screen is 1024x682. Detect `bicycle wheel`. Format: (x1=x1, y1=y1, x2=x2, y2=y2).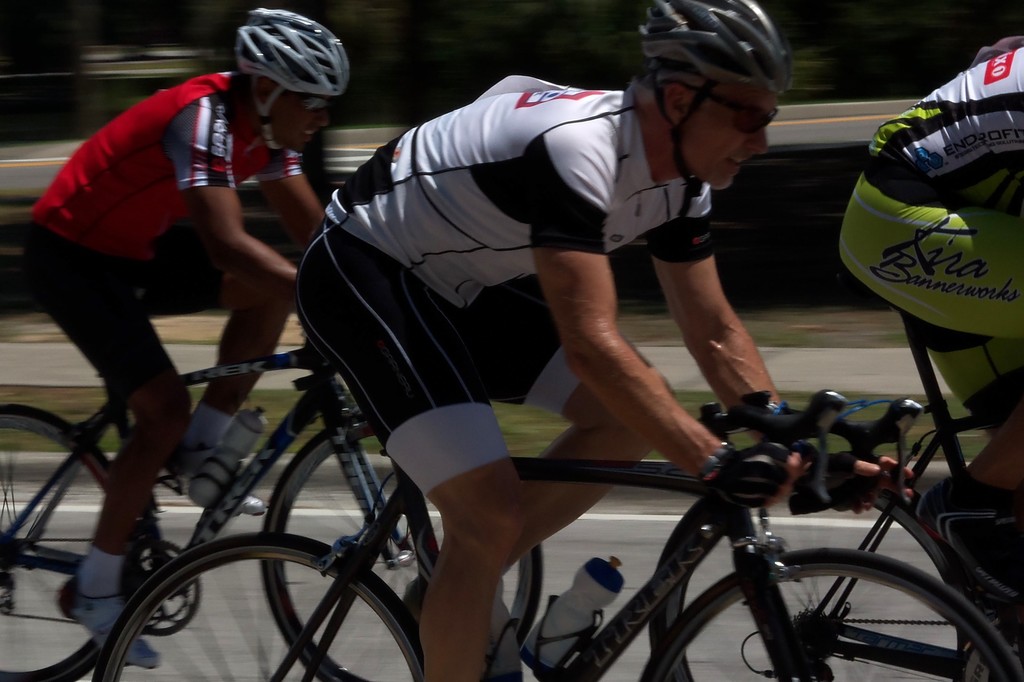
(x1=634, y1=547, x2=1023, y2=681).
